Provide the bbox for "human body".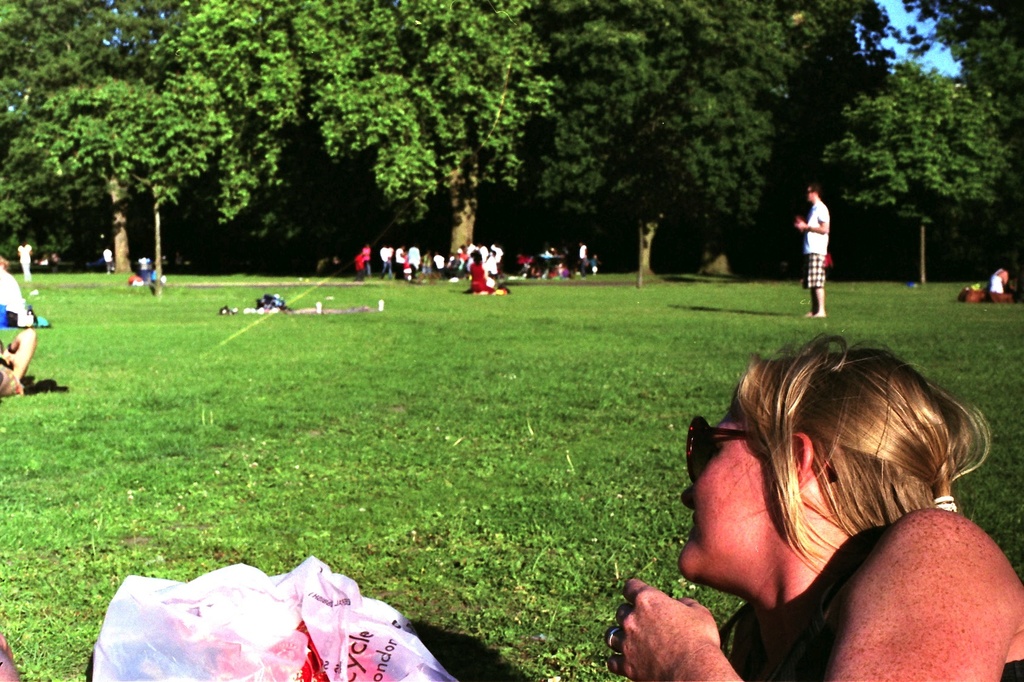
bbox=[794, 195, 829, 318].
